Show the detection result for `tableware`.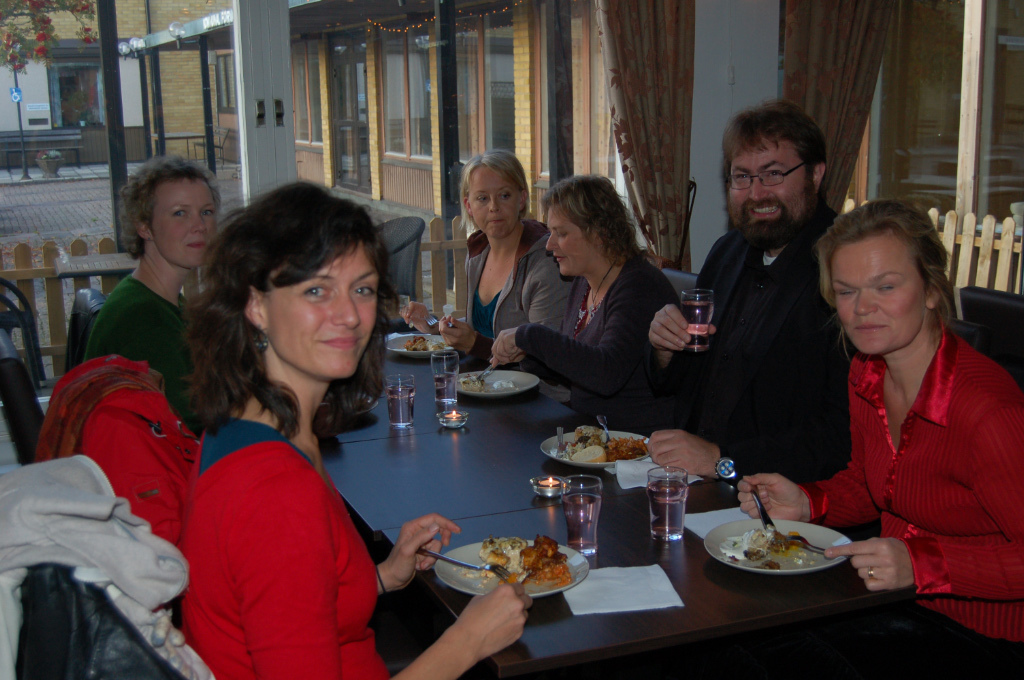
[532,472,574,502].
